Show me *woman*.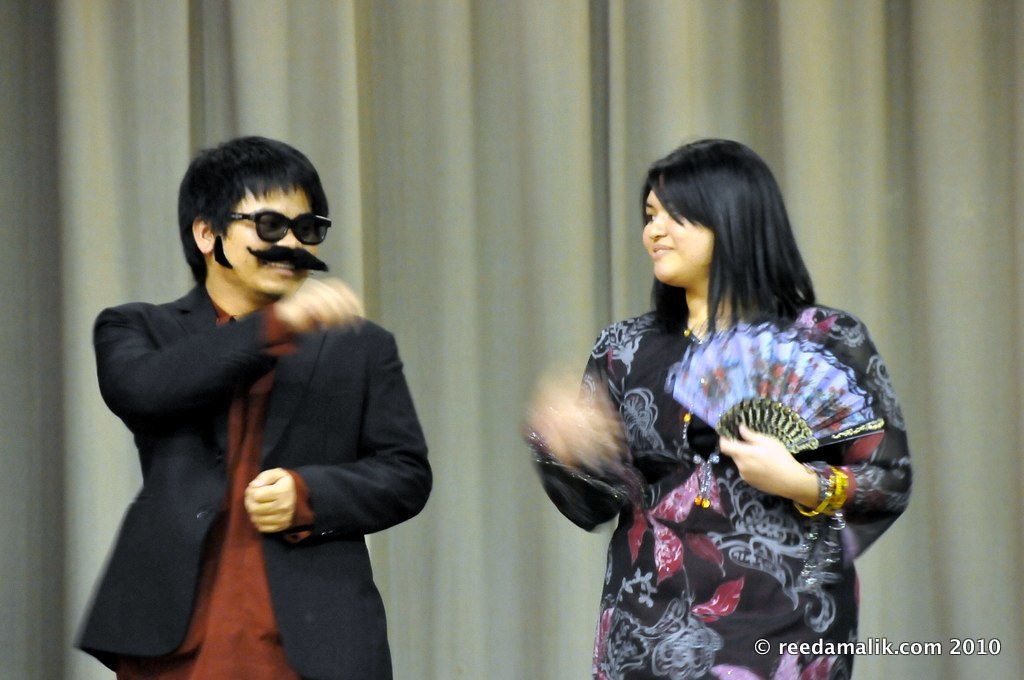
*woman* is here: left=539, top=137, right=905, bottom=666.
